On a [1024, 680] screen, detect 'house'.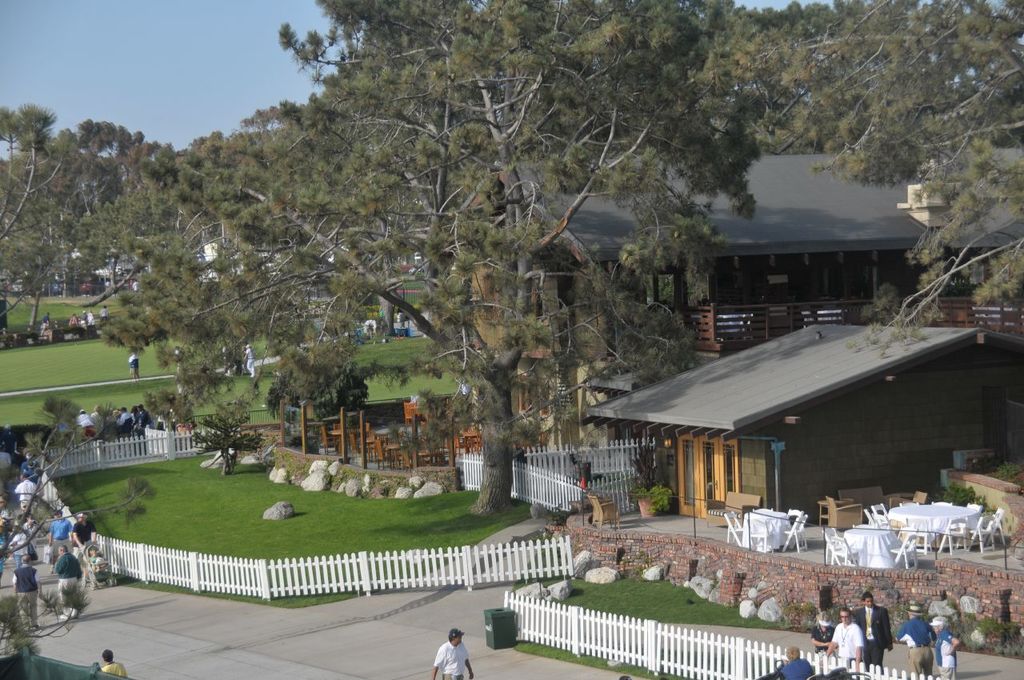
rect(86, 234, 182, 308).
